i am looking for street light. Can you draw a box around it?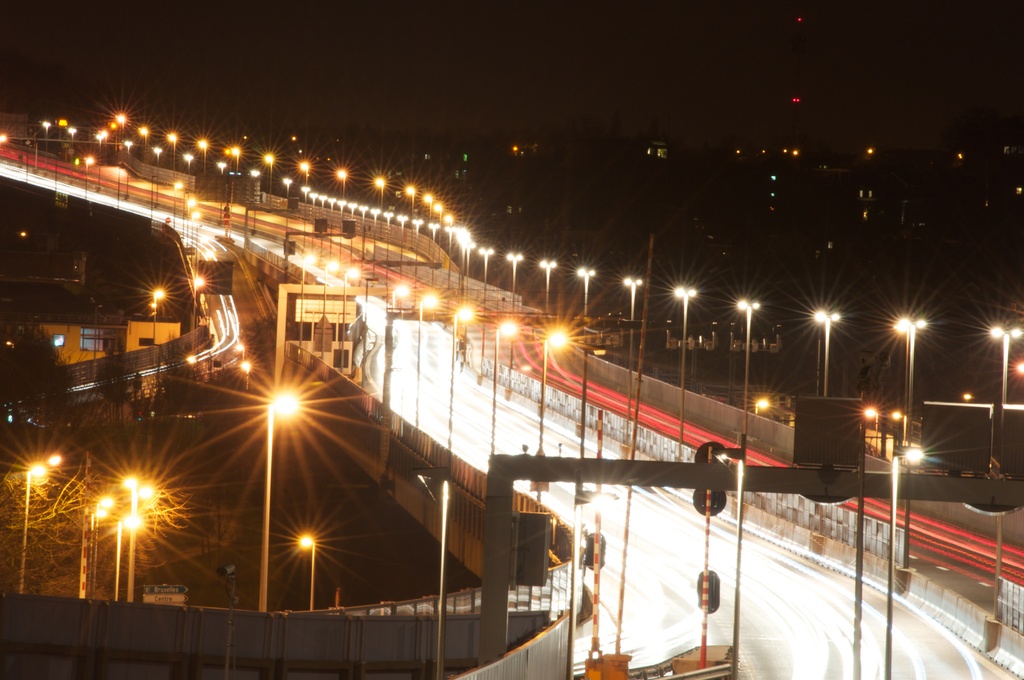
Sure, the bounding box is <box>168,129,180,180</box>.
